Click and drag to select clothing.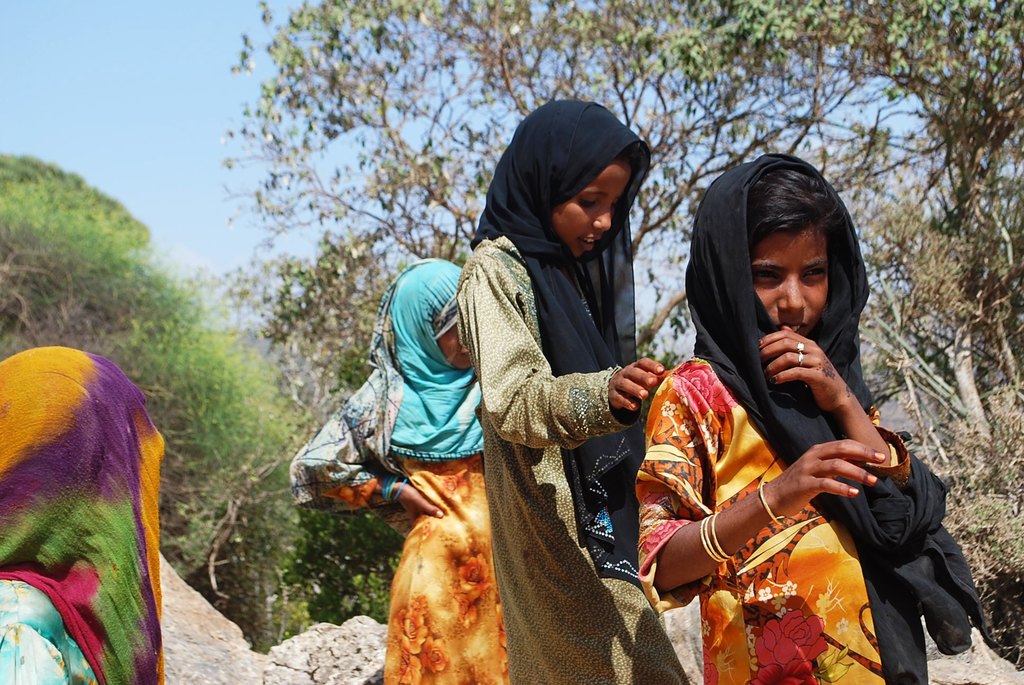
Selection: 454,98,723,684.
